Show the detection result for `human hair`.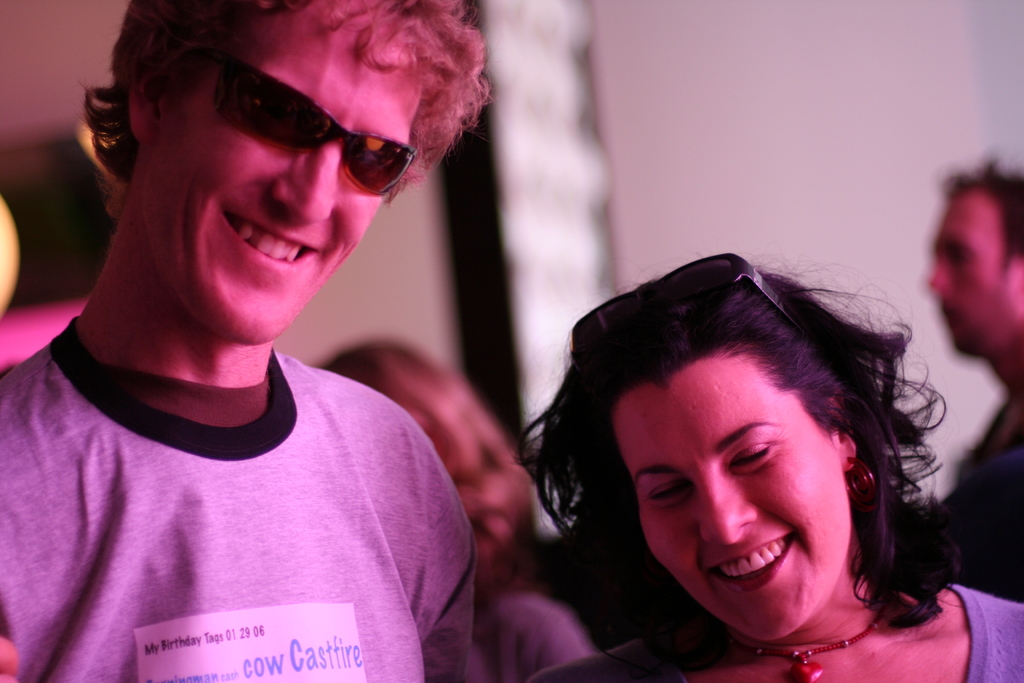
bbox=[571, 249, 947, 643].
